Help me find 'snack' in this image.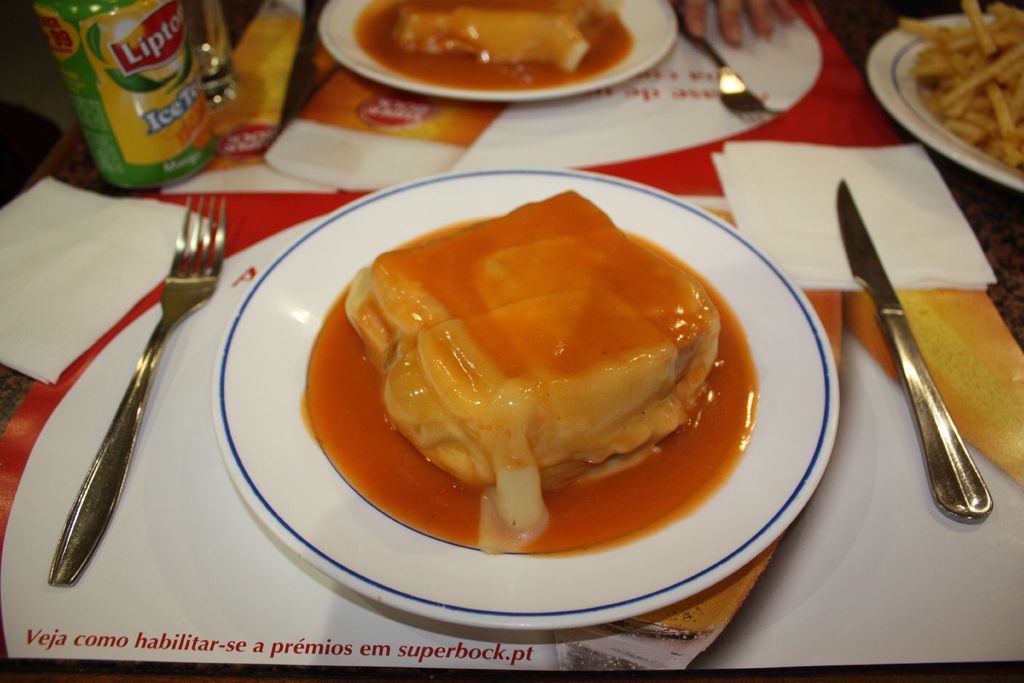
Found it: {"x1": 358, "y1": 190, "x2": 716, "y2": 487}.
